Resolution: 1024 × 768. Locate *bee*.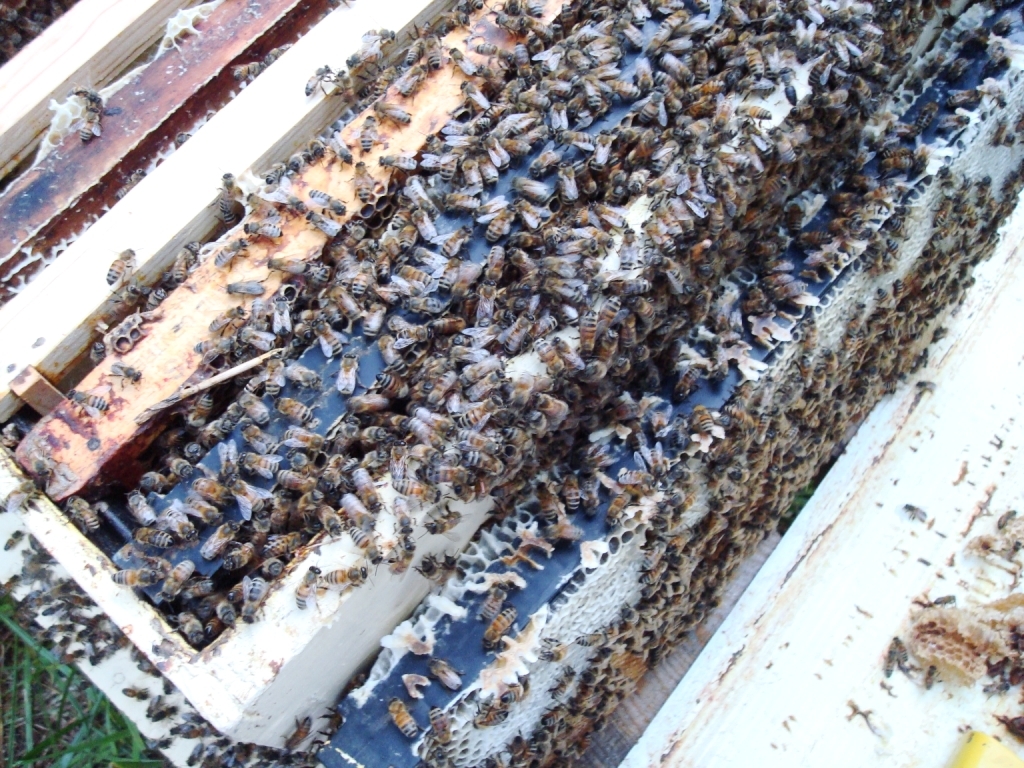
<box>655,10,684,47</box>.
